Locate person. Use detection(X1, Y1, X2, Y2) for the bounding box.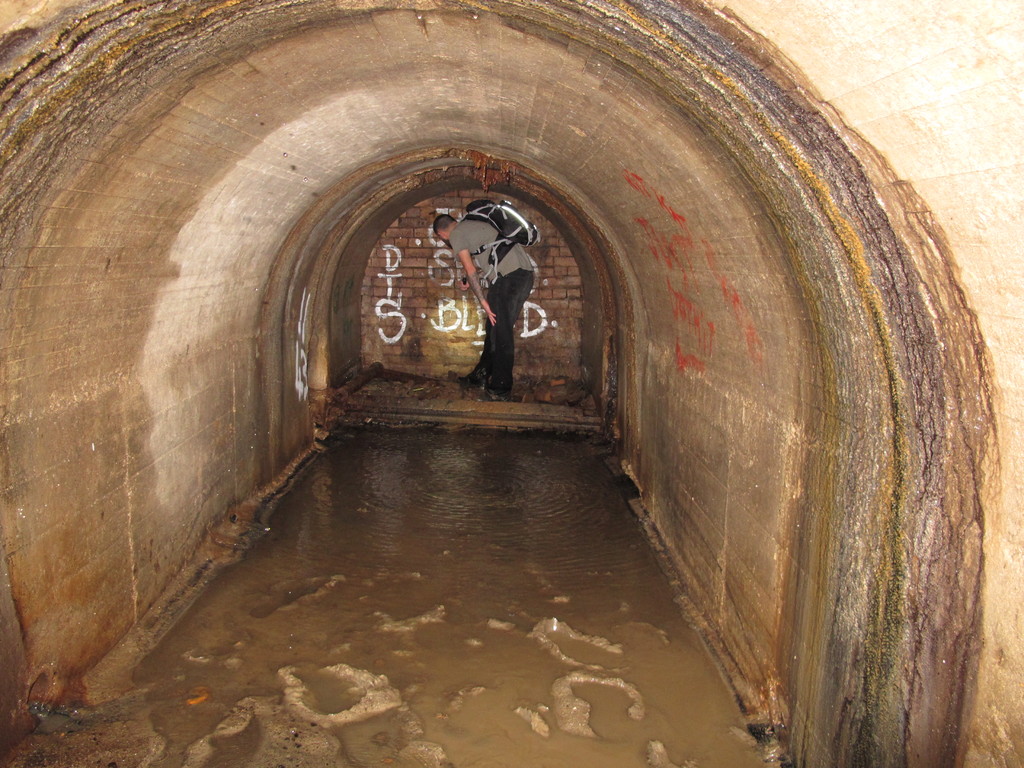
detection(436, 192, 543, 428).
